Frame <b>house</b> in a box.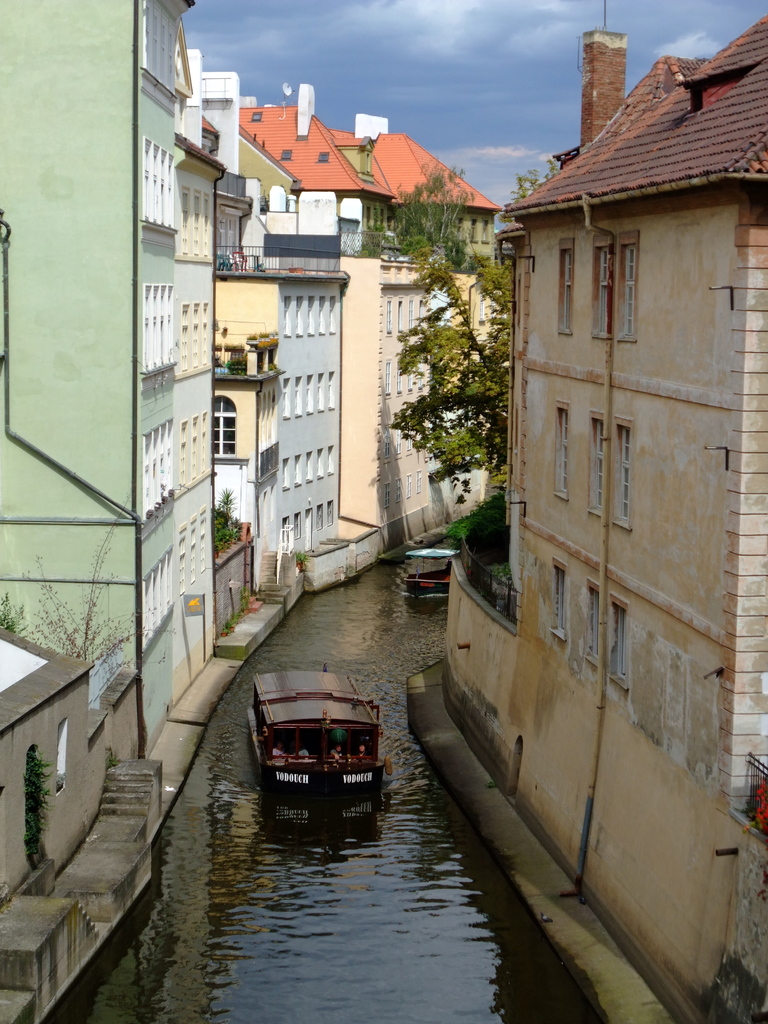
503,16,767,1000.
